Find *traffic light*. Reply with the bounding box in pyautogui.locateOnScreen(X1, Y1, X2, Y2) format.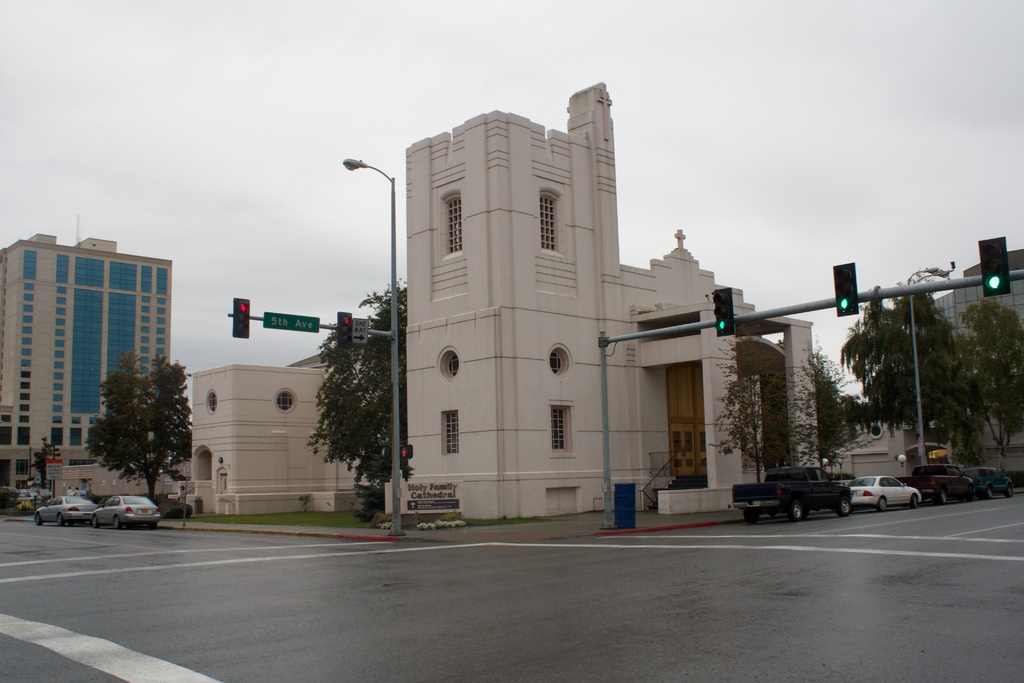
pyautogui.locateOnScreen(400, 444, 413, 460).
